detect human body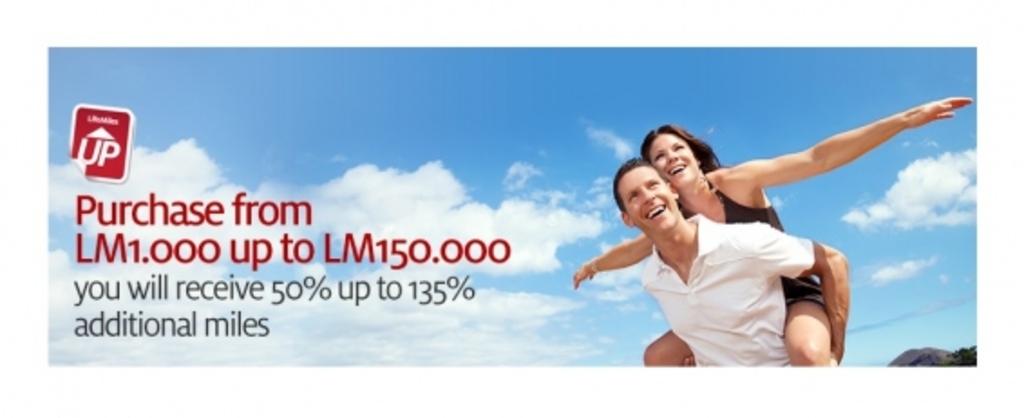
Rect(613, 161, 847, 382)
